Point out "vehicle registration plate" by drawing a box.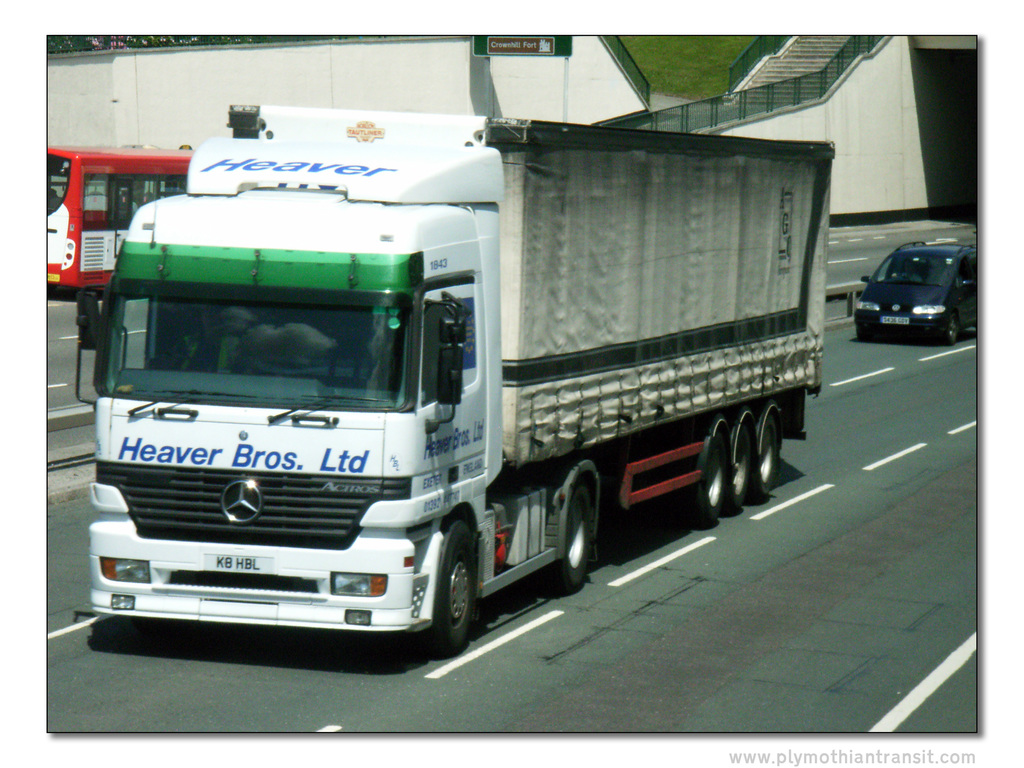
[878, 314, 908, 323].
